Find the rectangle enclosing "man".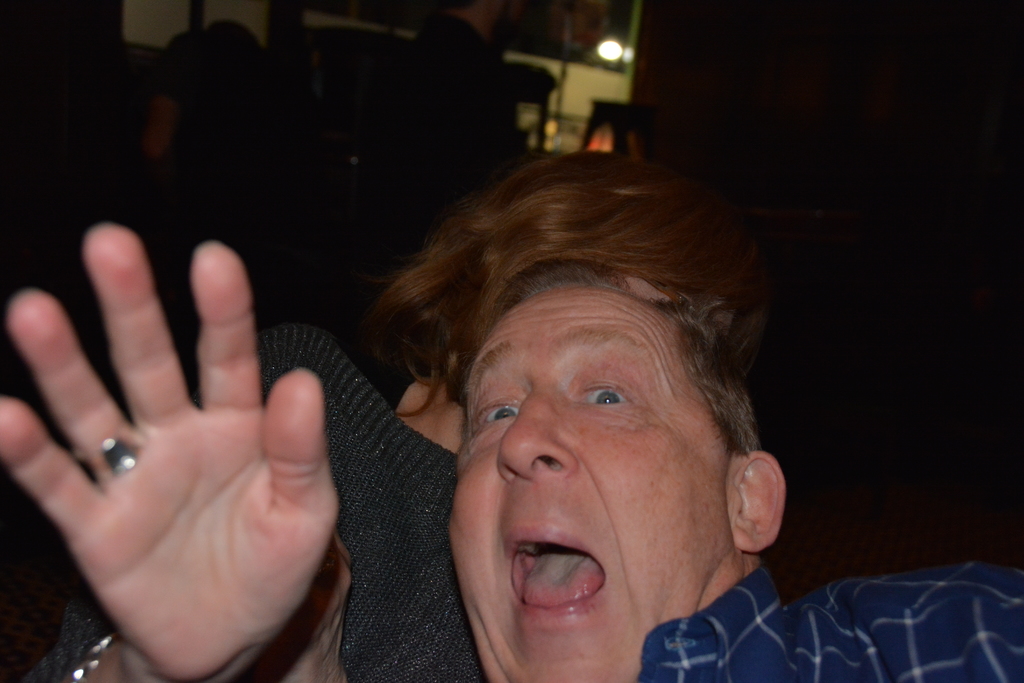
bbox(36, 137, 691, 671).
